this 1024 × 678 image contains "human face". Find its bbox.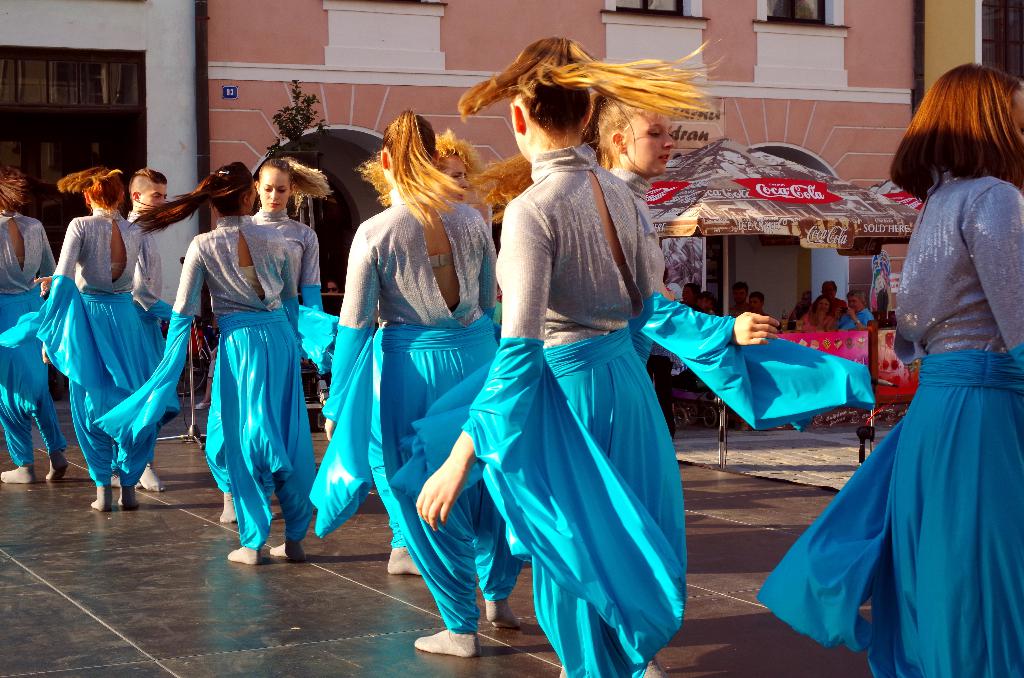
detection(816, 299, 833, 315).
